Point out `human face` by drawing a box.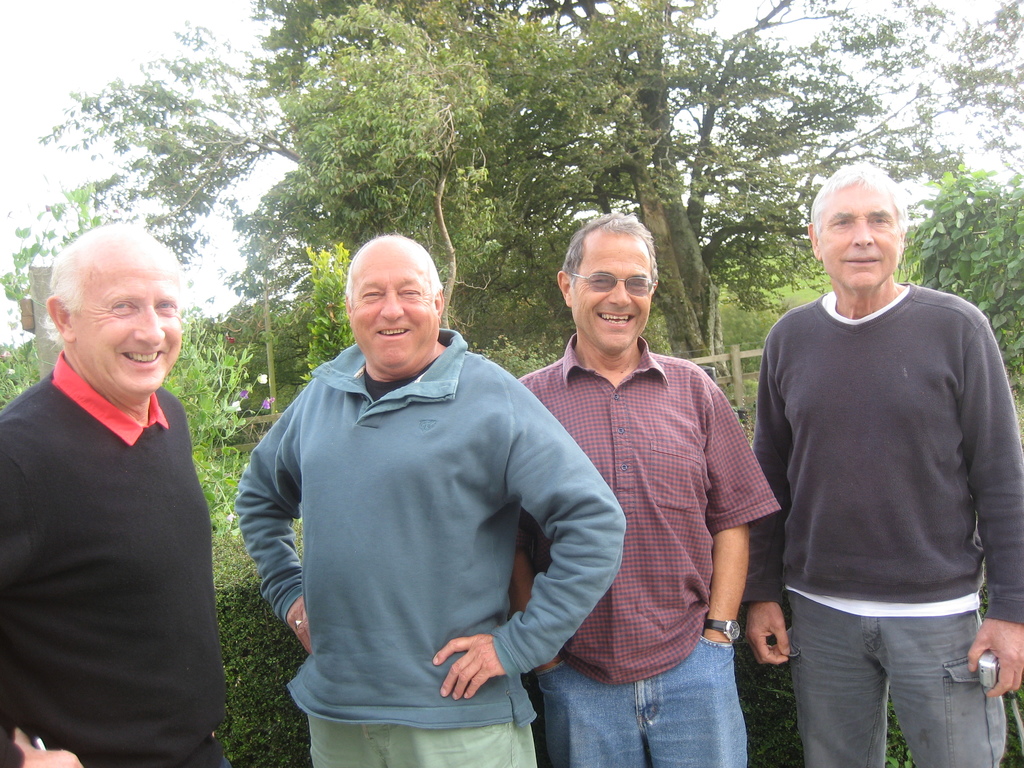
[353,245,437,367].
